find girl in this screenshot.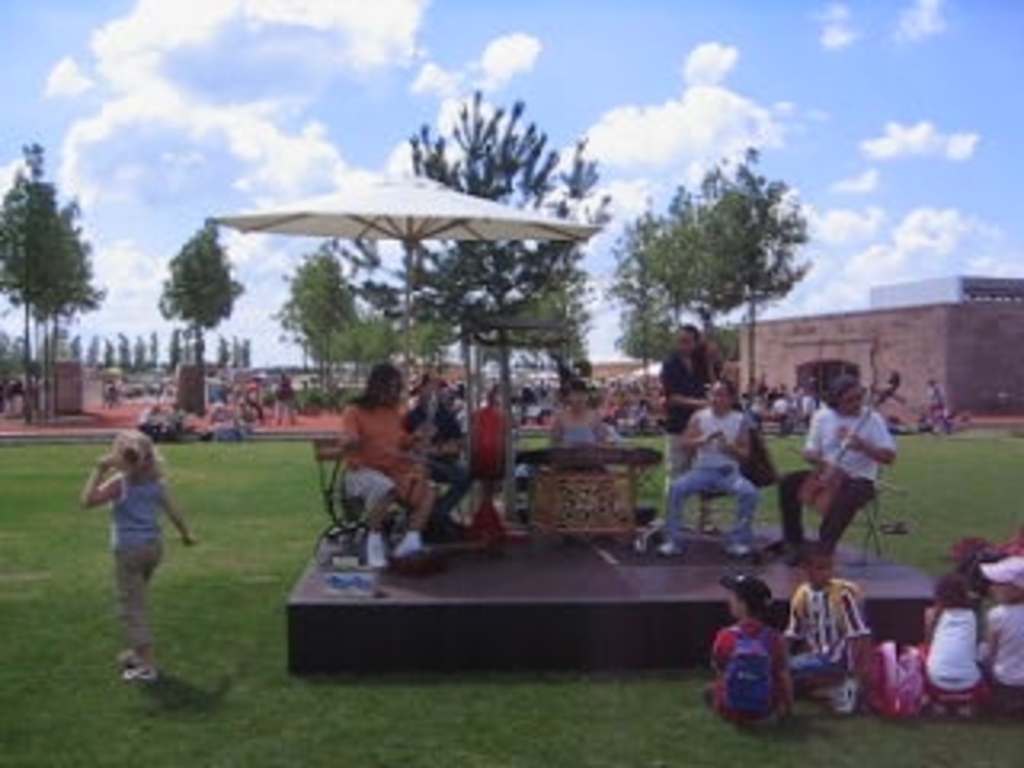
The bounding box for girl is rect(80, 429, 198, 678).
